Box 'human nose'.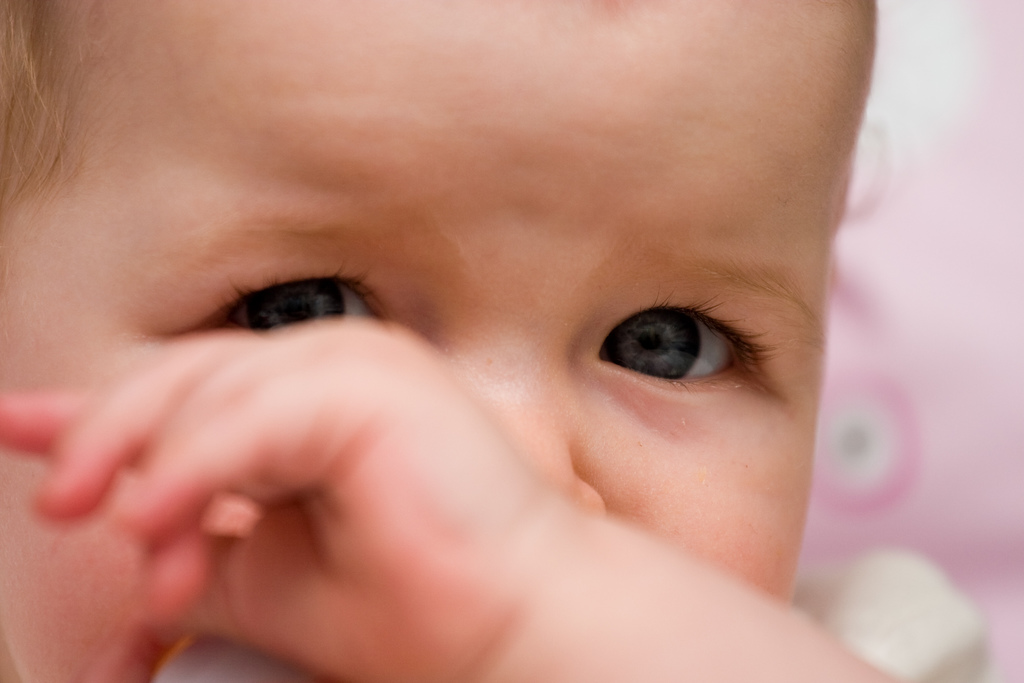
<bbox>445, 350, 609, 523</bbox>.
